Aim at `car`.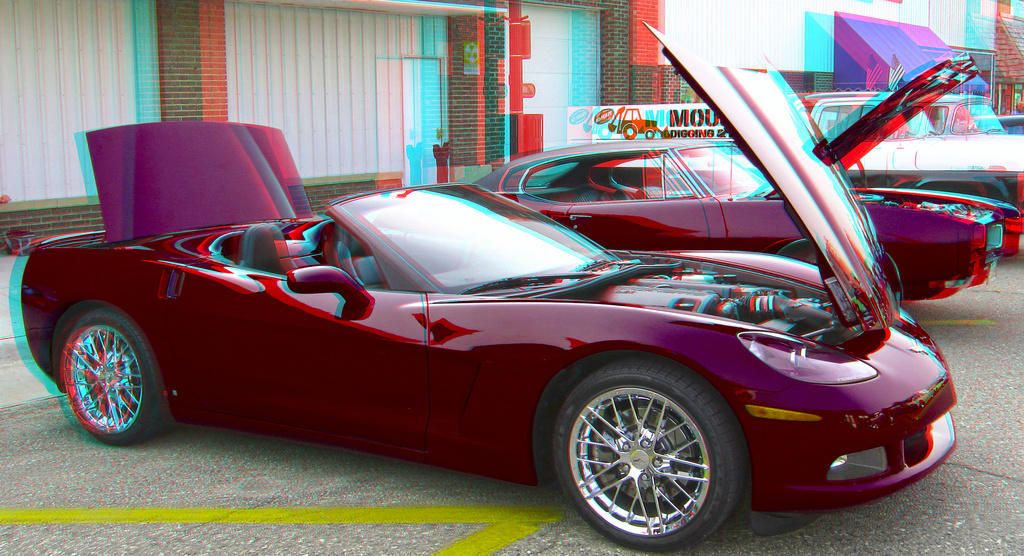
Aimed at <region>18, 20, 961, 542</region>.
